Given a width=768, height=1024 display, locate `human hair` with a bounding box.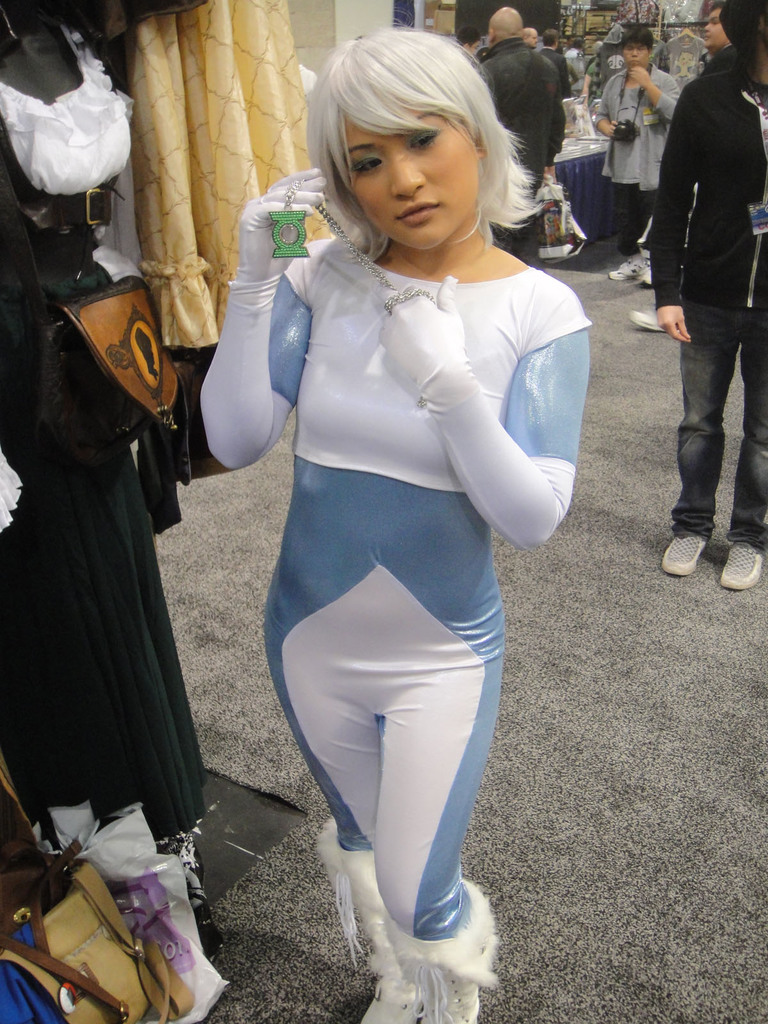
Located: bbox=(719, 0, 767, 97).
